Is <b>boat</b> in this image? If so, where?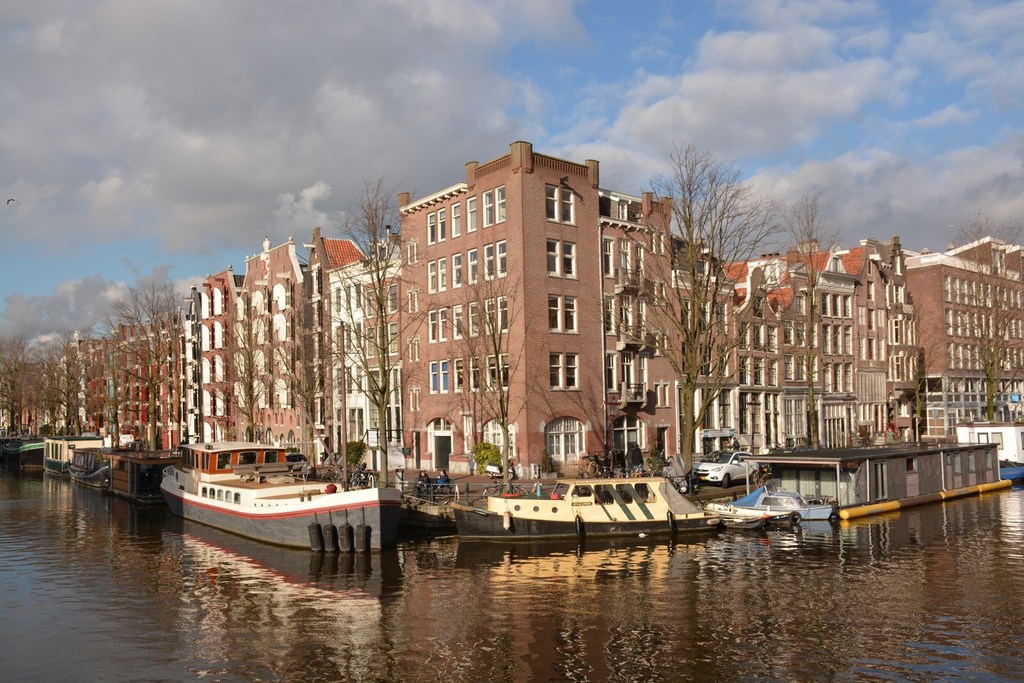
Yes, at region(38, 433, 111, 476).
